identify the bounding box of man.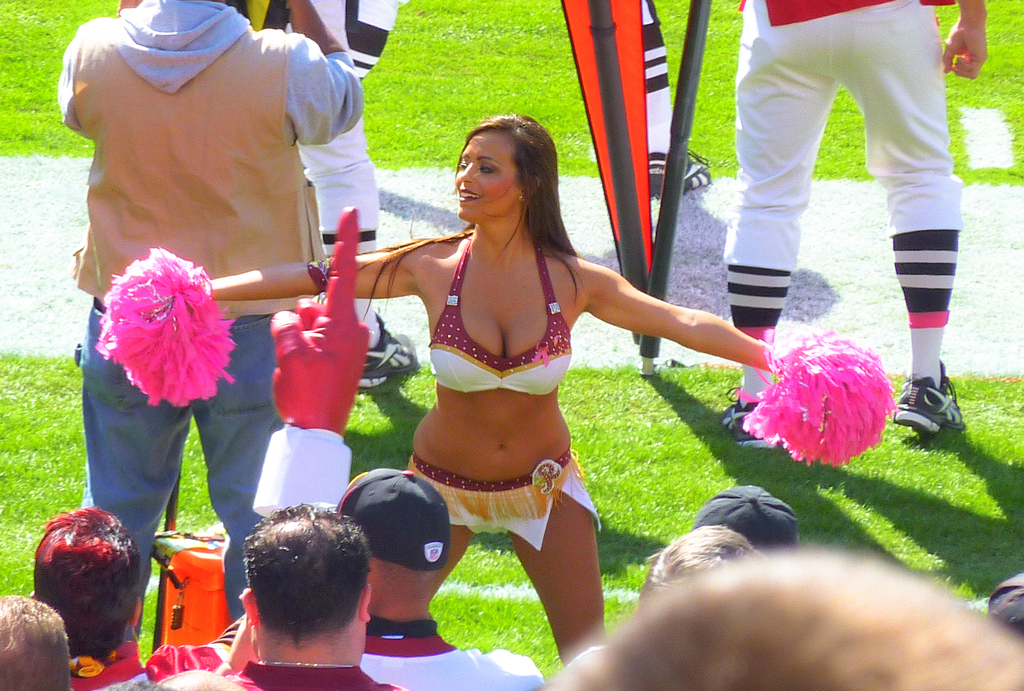
284, 0, 413, 391.
